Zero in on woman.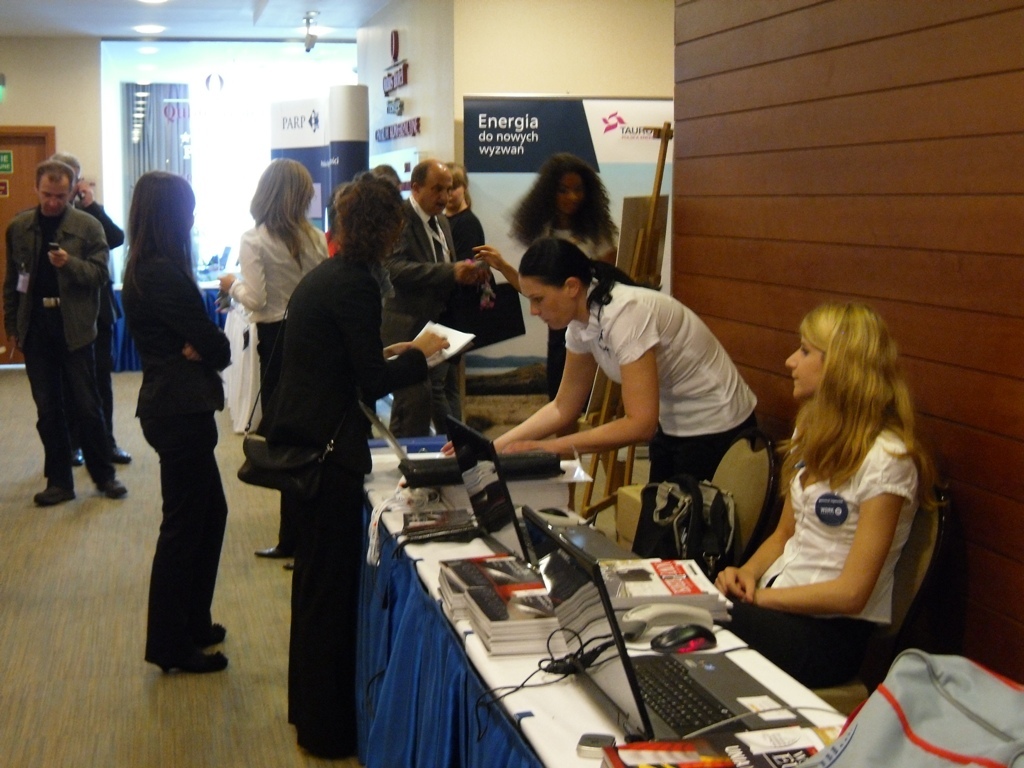
Zeroed in: region(432, 163, 493, 269).
